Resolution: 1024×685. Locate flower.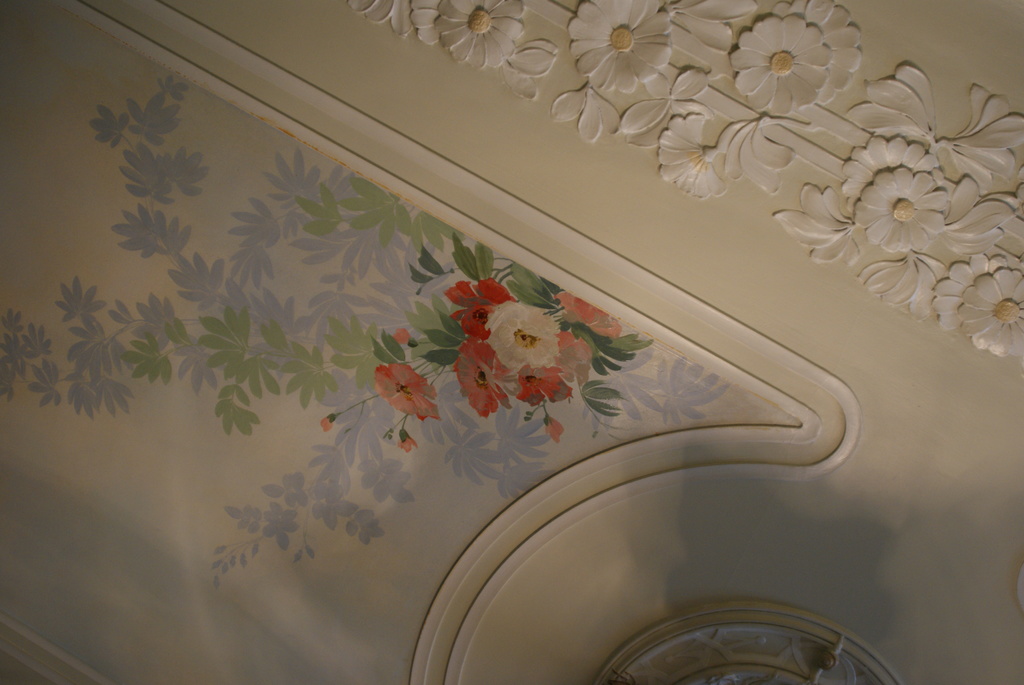
pyautogui.locateOnScreen(372, 361, 444, 428).
